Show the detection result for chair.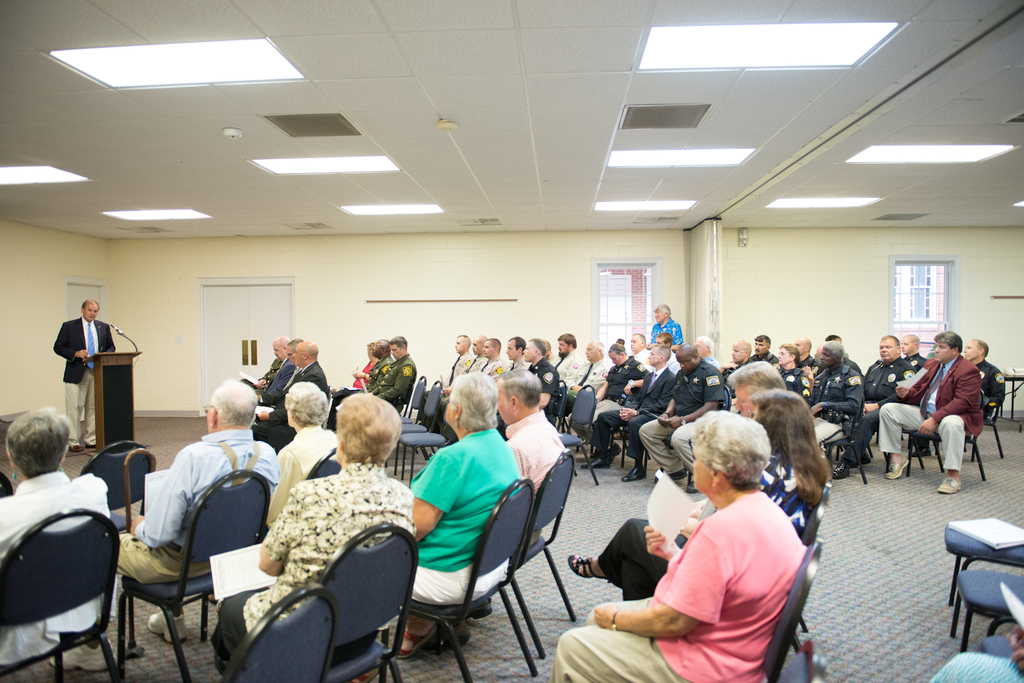
left=259, top=444, right=348, bottom=539.
